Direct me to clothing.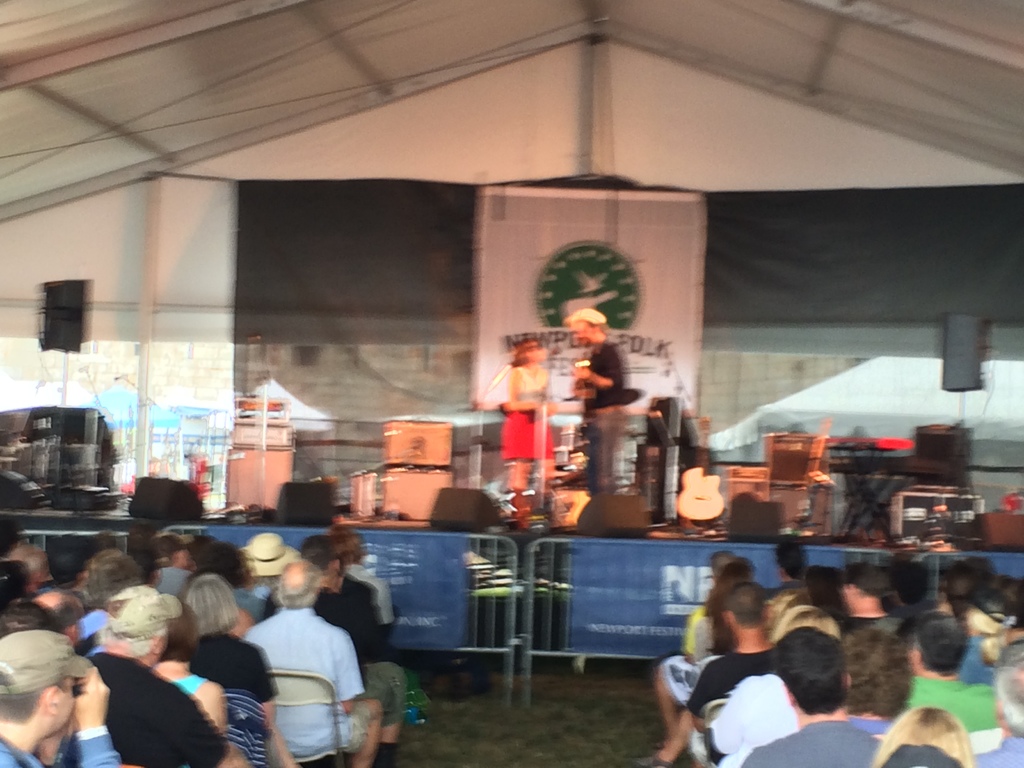
Direction: Rect(837, 613, 881, 641).
